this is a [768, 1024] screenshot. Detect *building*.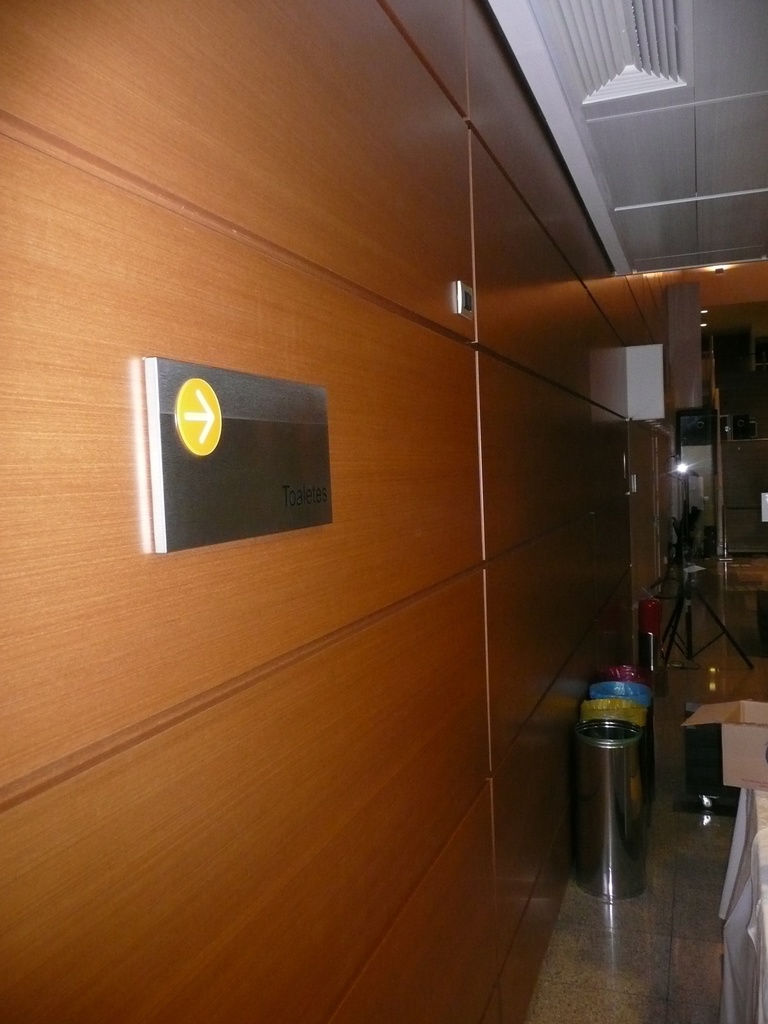
0, 0, 767, 1023.
